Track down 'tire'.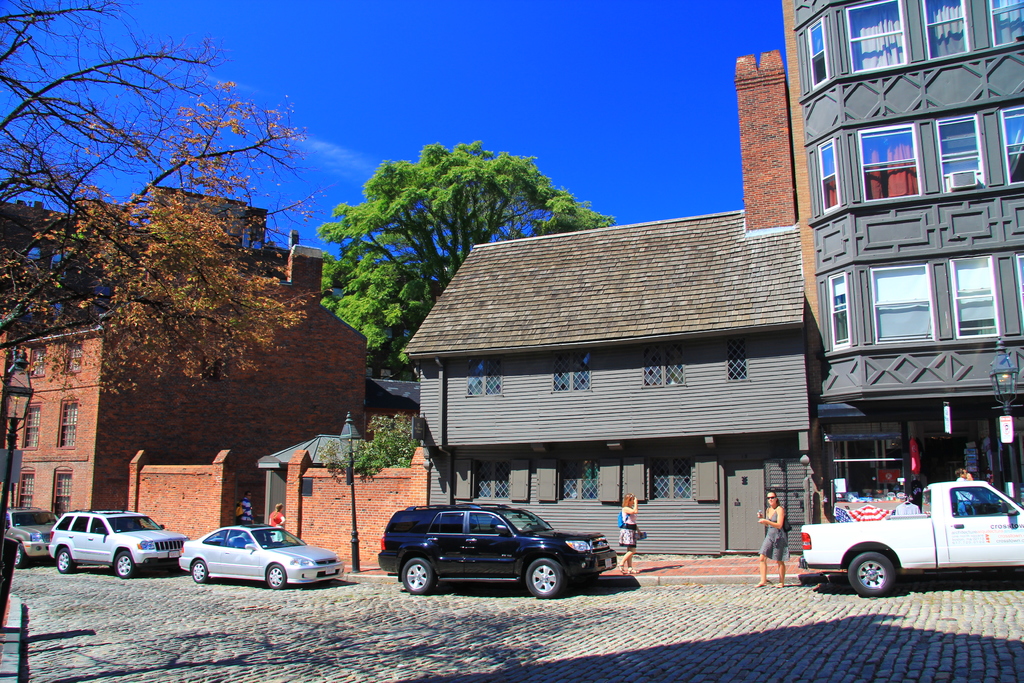
Tracked to l=13, t=543, r=28, b=570.
